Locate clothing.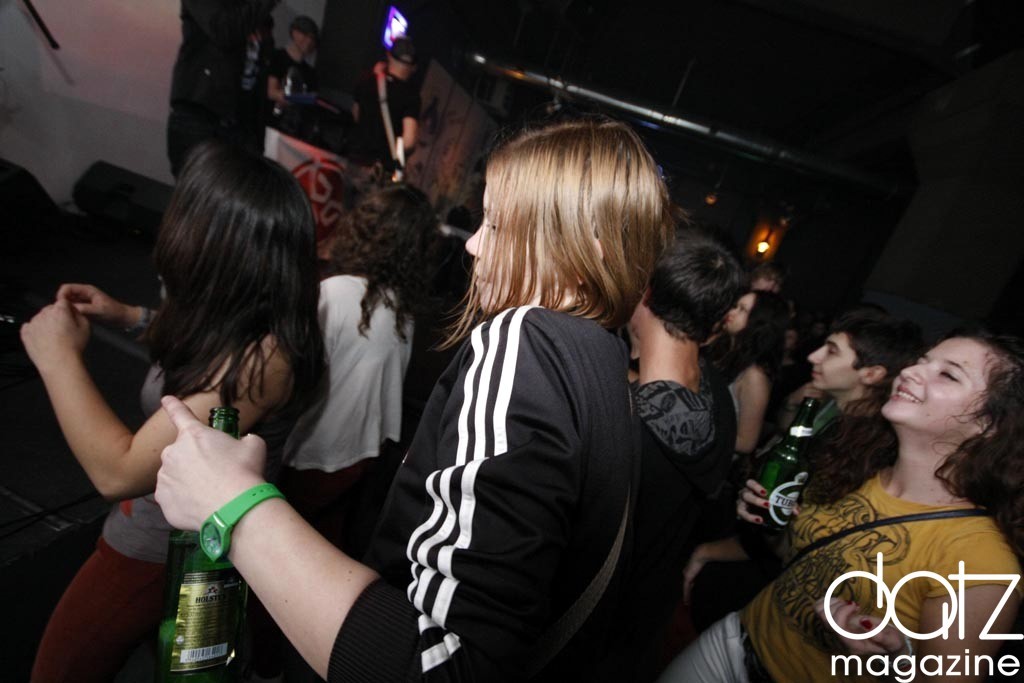
Bounding box: bbox=[693, 353, 762, 417].
